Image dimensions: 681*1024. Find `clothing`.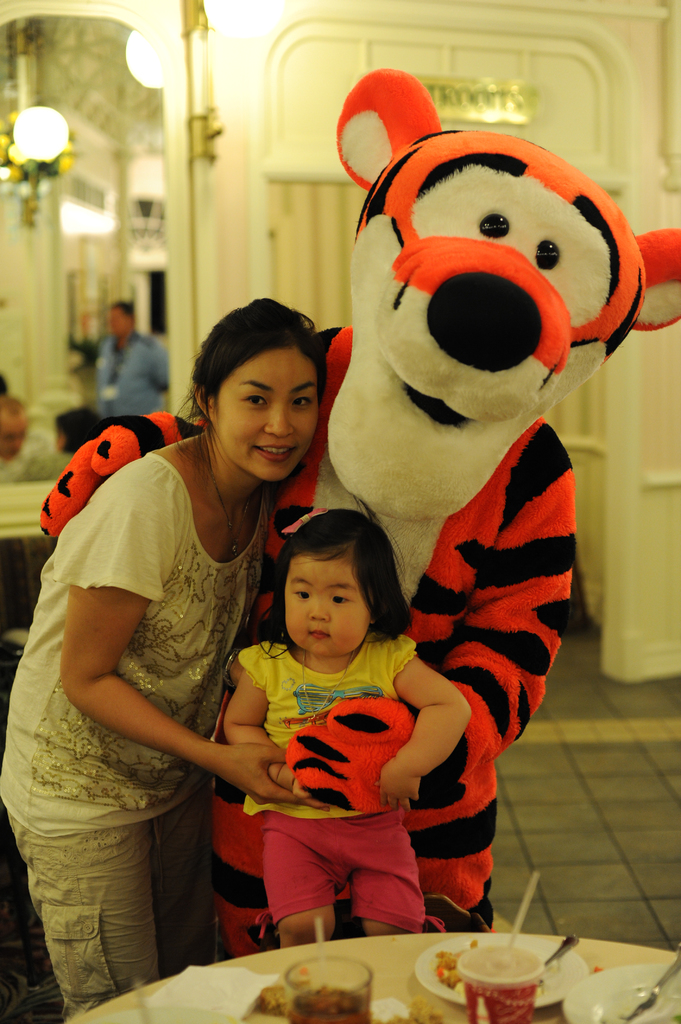
[left=242, top=637, right=431, bottom=933].
